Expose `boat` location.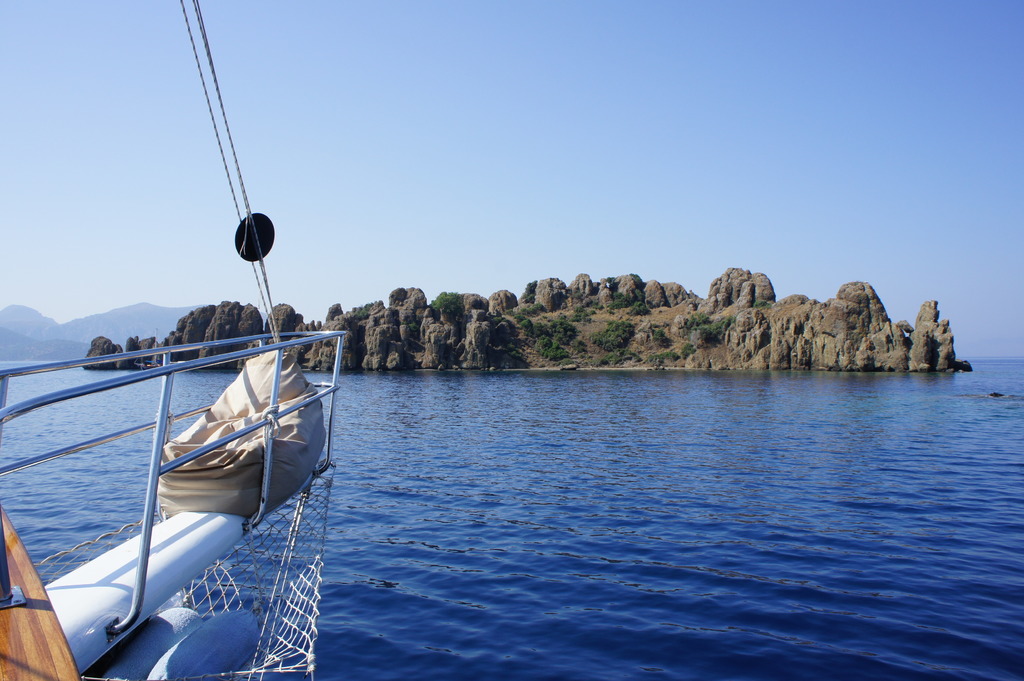
Exposed at left=0, top=0, right=344, bottom=680.
